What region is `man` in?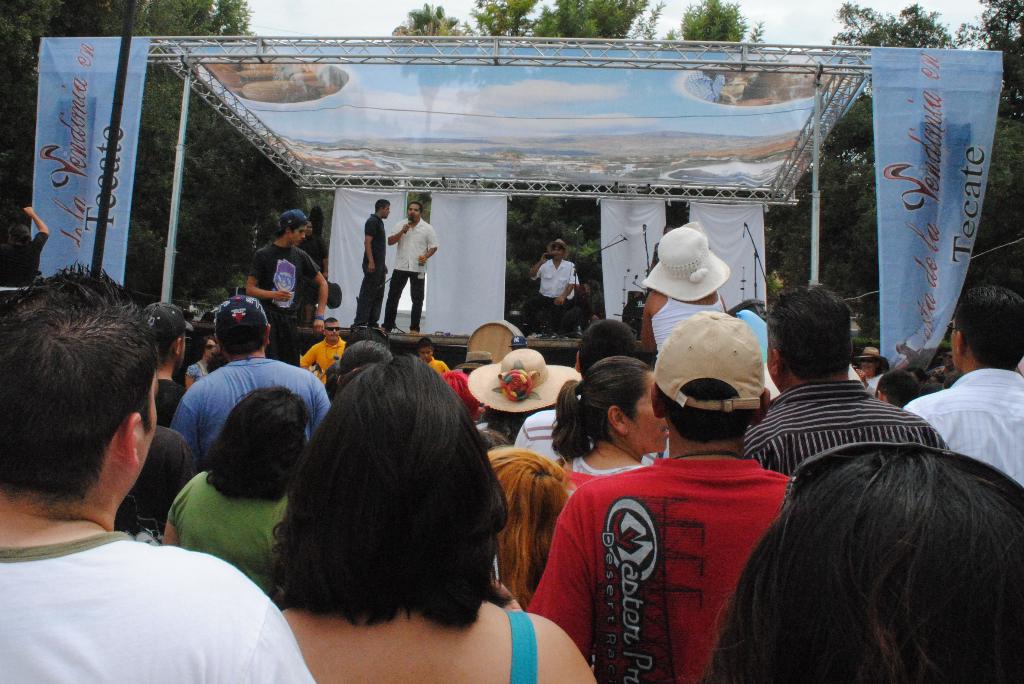
(left=141, top=301, right=193, bottom=426).
